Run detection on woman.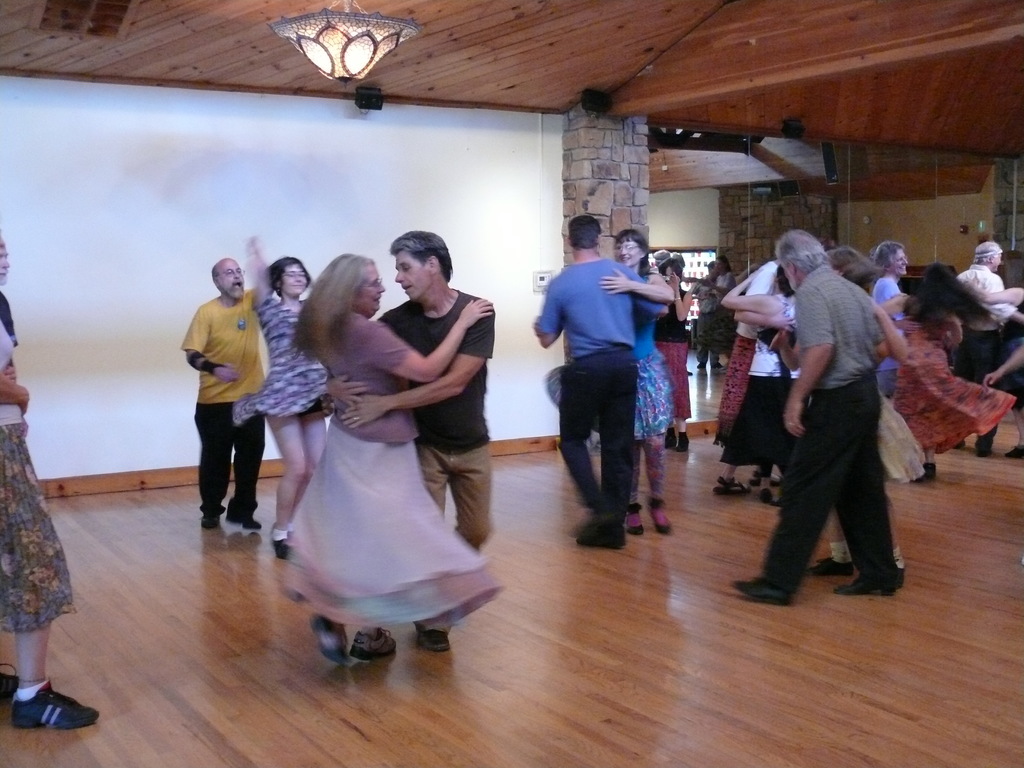
Result: bbox=[871, 252, 1023, 476].
